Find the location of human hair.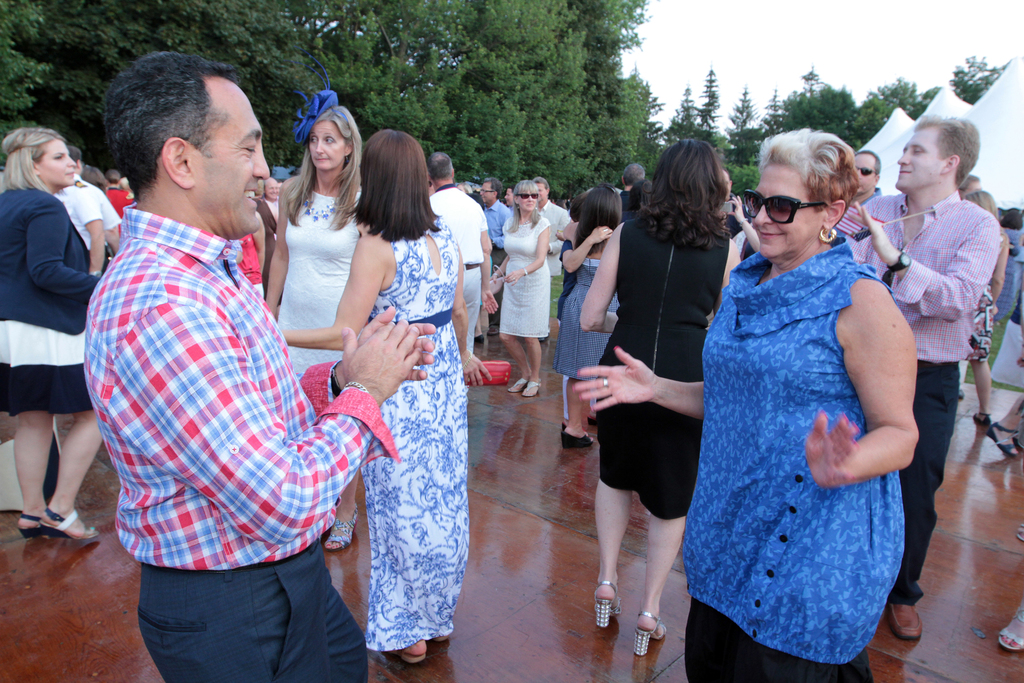
Location: <box>108,168,124,184</box>.
